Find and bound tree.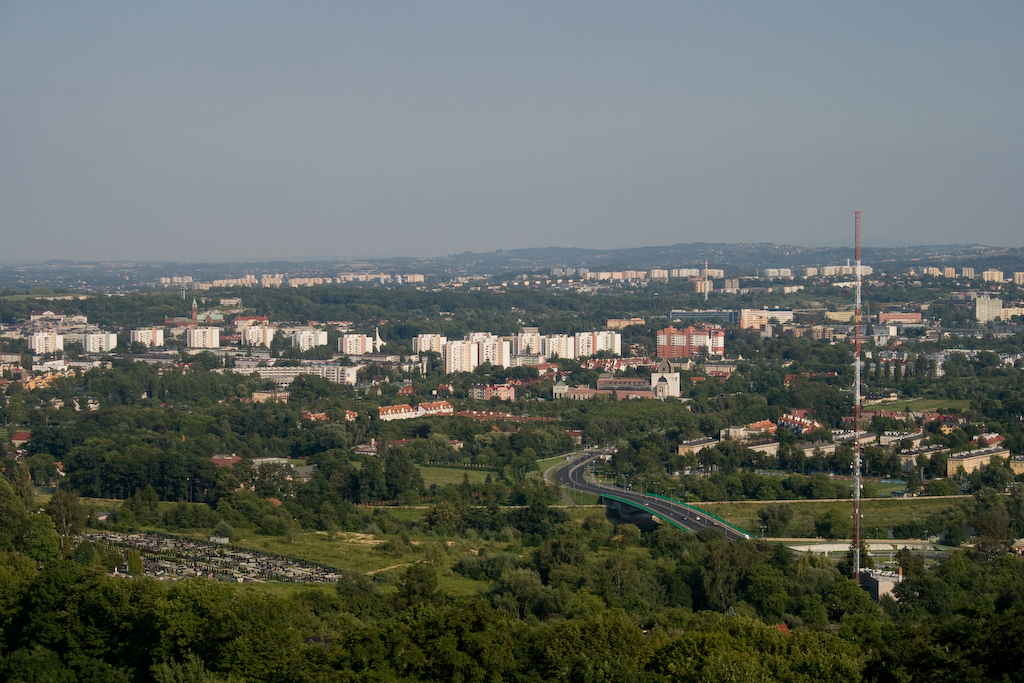
Bound: detection(884, 360, 889, 384).
